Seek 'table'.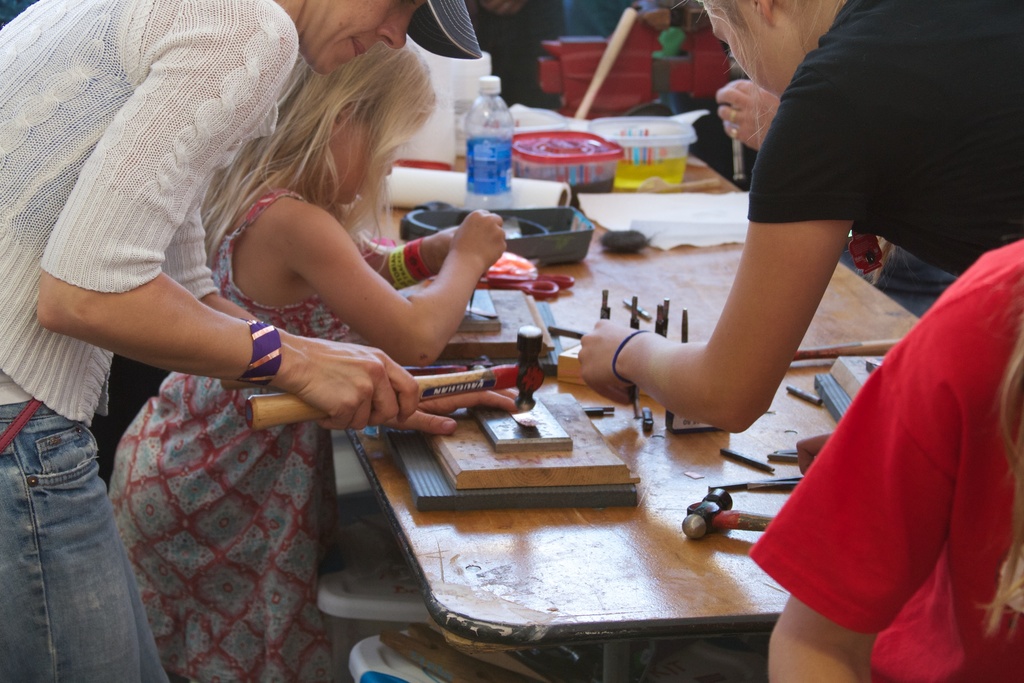
box=[344, 151, 920, 682].
